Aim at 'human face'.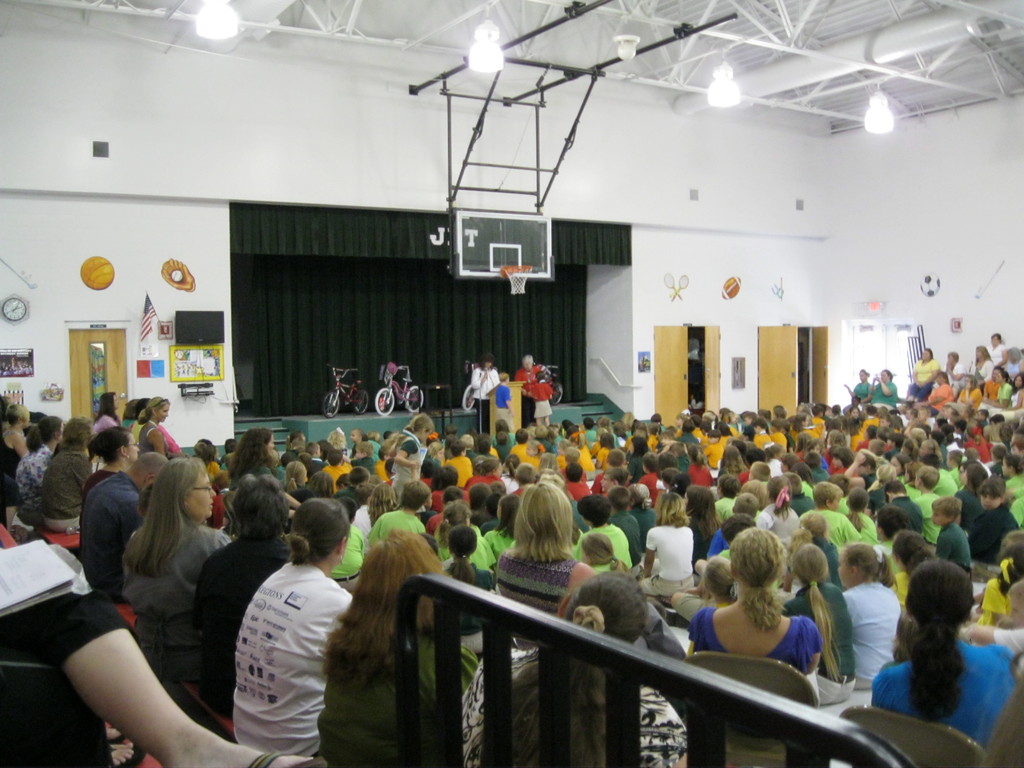
Aimed at rect(128, 434, 138, 464).
